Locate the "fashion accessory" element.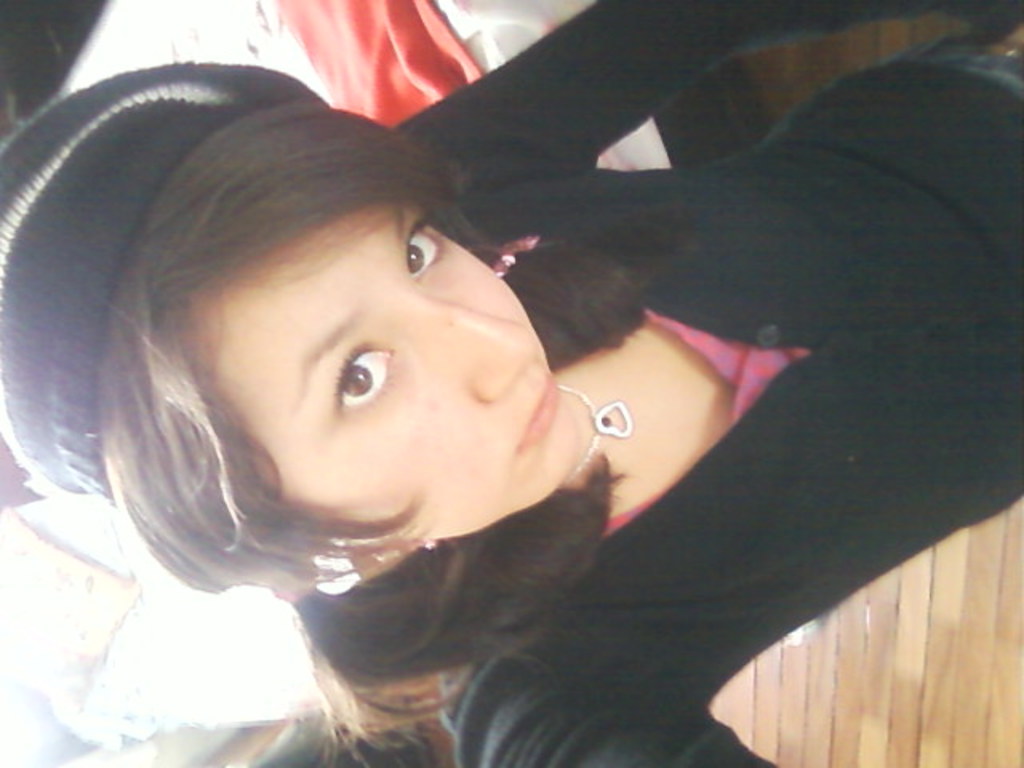
Element bbox: locate(488, 248, 515, 274).
